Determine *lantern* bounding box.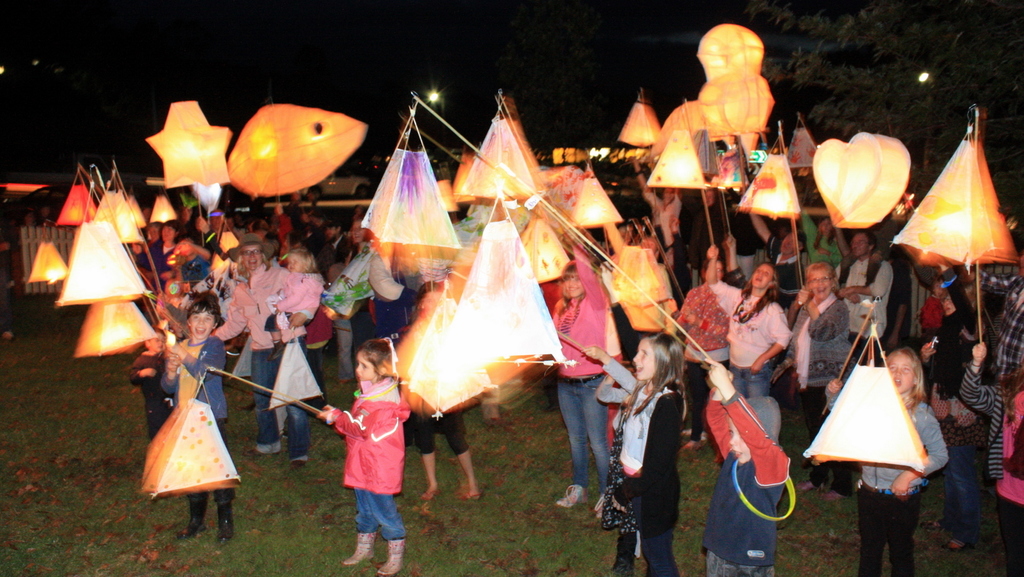
Determined: 804, 326, 931, 484.
